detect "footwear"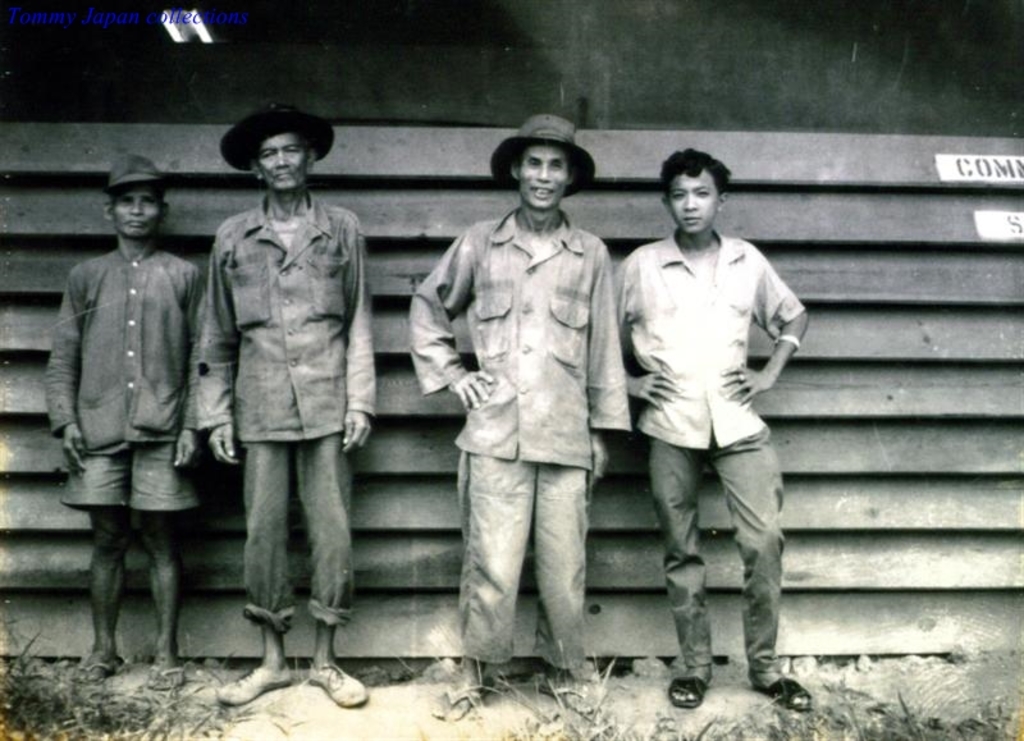
Rect(308, 655, 370, 709)
